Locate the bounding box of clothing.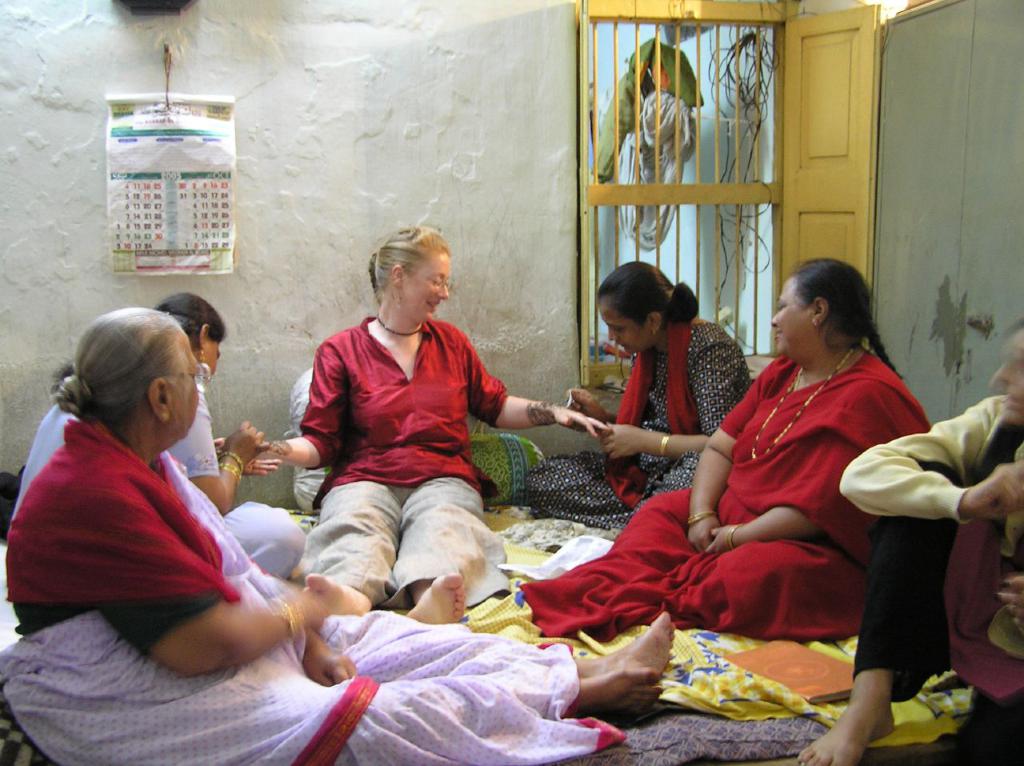
Bounding box: (293,327,509,610).
